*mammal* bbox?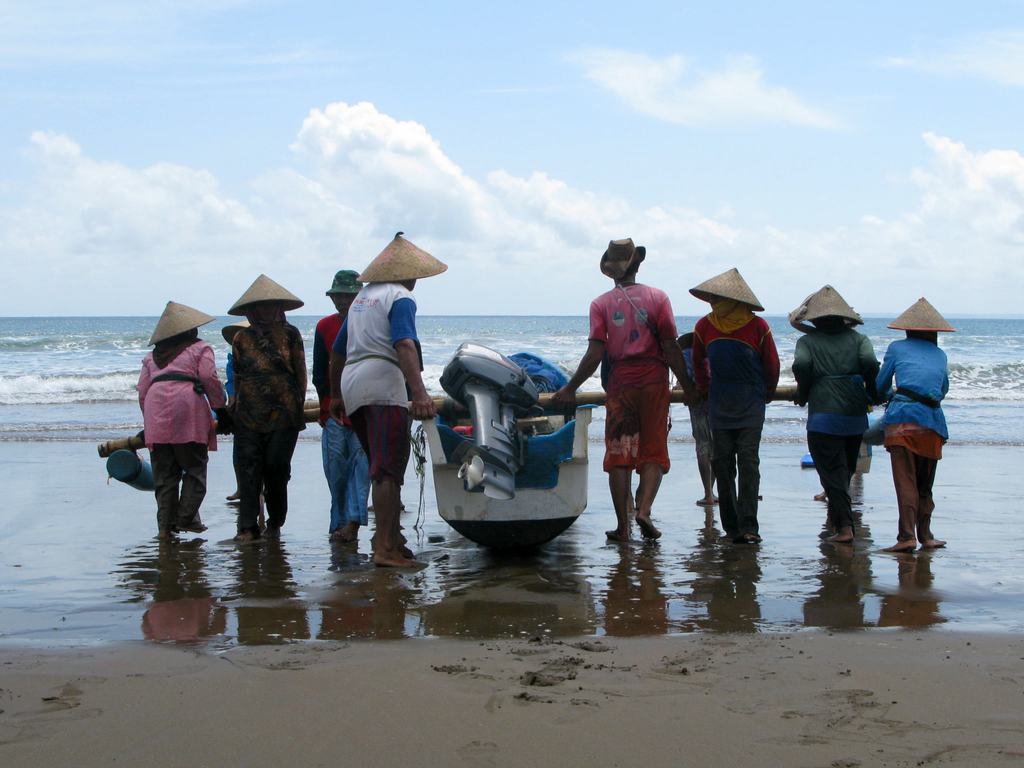
left=791, top=284, right=883, bottom=544
